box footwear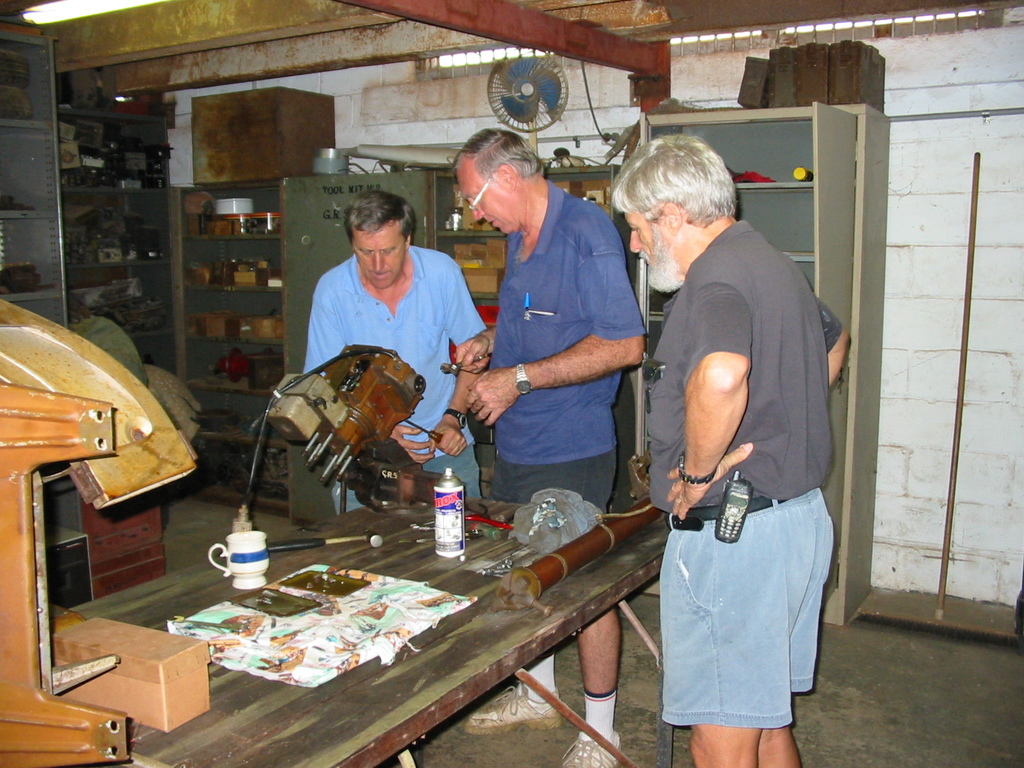
bbox=(463, 676, 565, 730)
